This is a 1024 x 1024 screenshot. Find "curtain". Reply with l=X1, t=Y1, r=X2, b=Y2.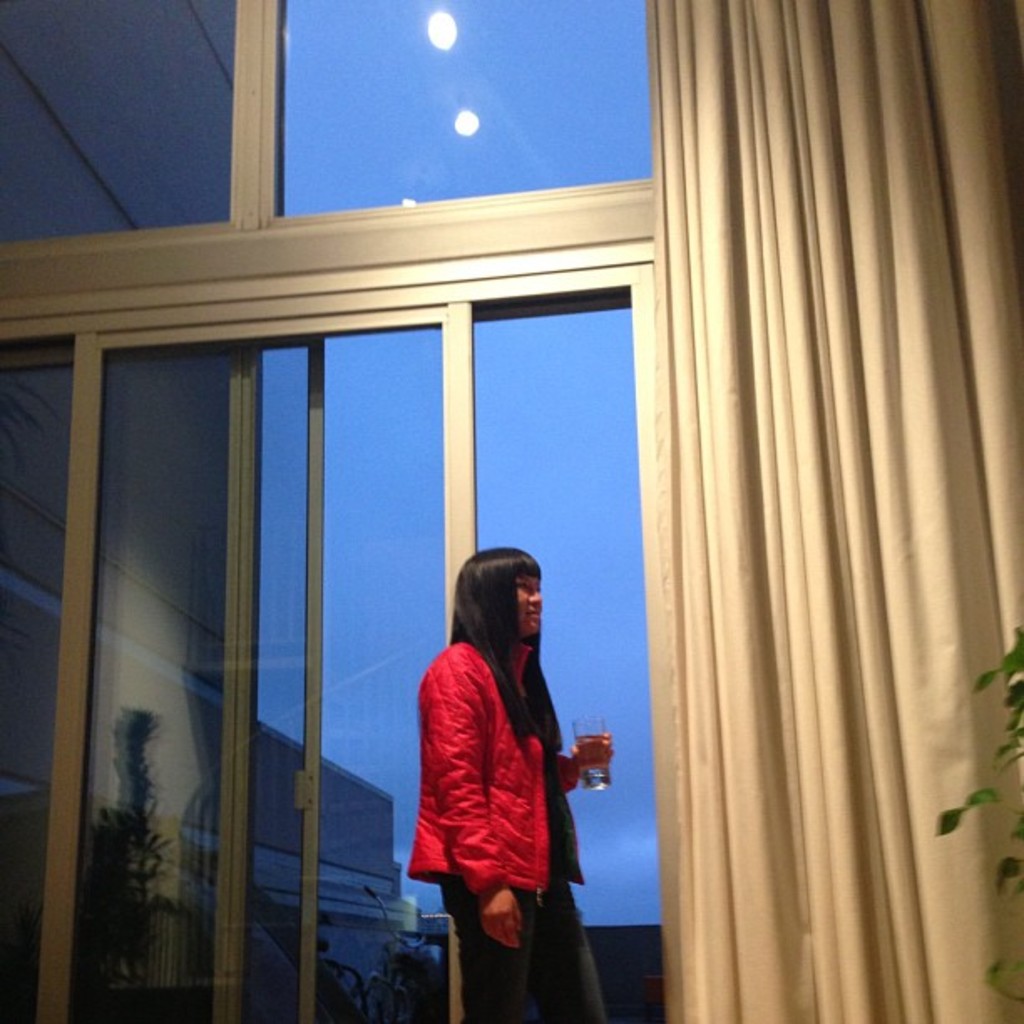
l=611, t=0, r=1007, b=1023.
